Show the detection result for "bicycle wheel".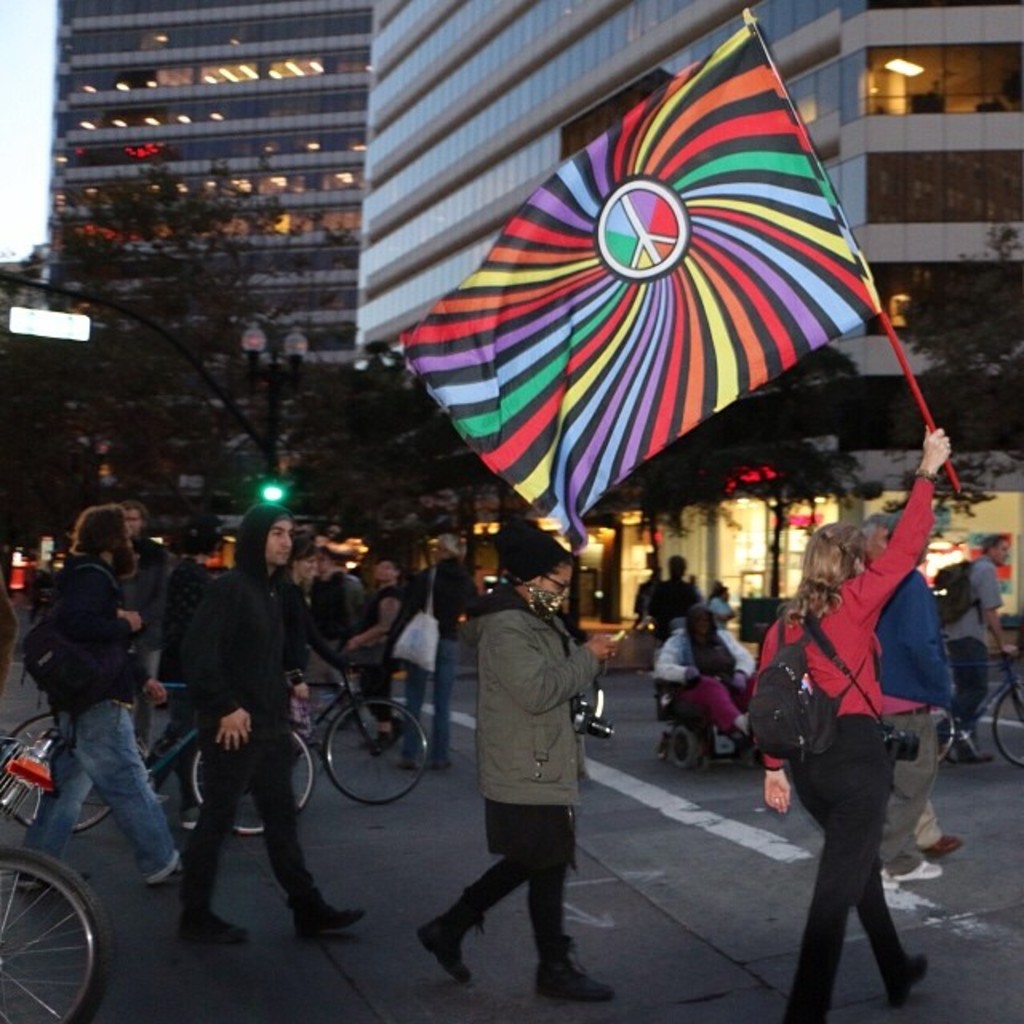
x1=322, y1=698, x2=429, y2=806.
